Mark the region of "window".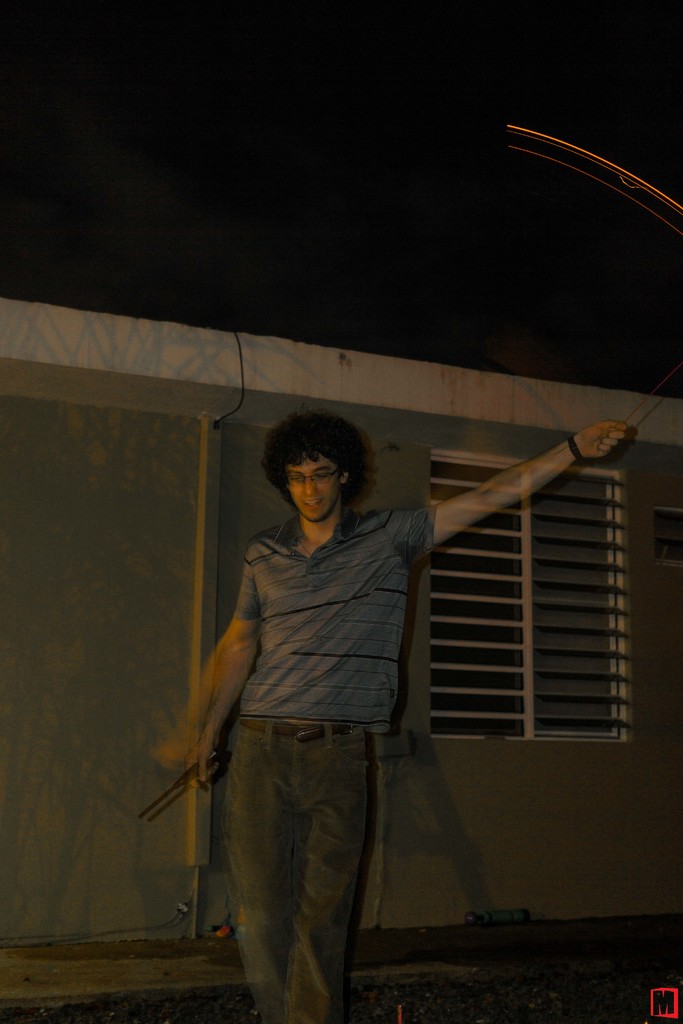
Region: x1=386, y1=436, x2=658, y2=755.
